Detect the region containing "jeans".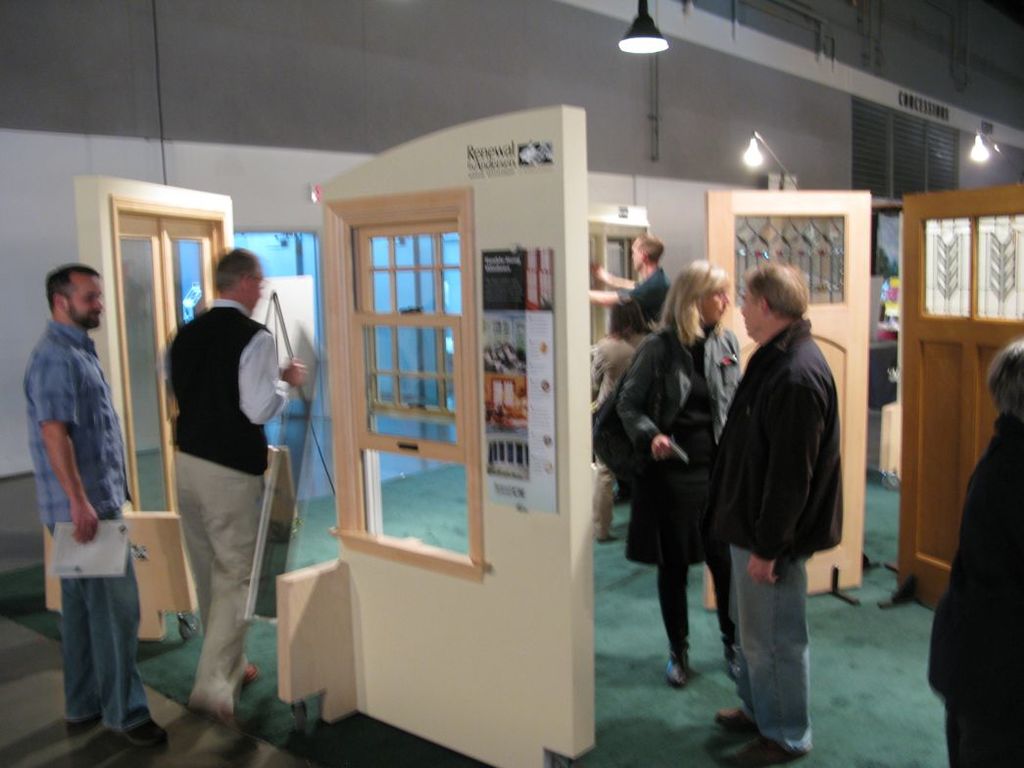
x1=718 y1=544 x2=817 y2=757.
